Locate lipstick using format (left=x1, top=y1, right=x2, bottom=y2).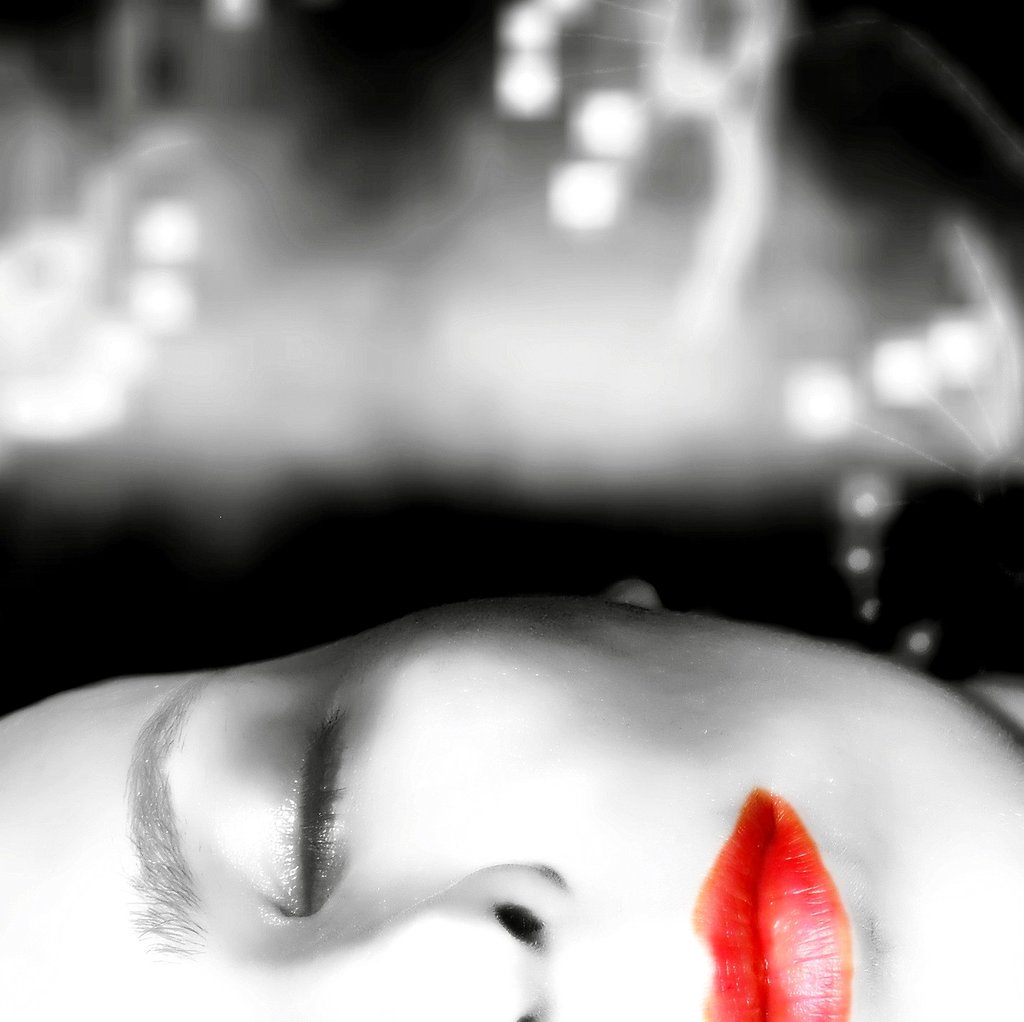
(left=694, top=785, right=855, bottom=1021).
